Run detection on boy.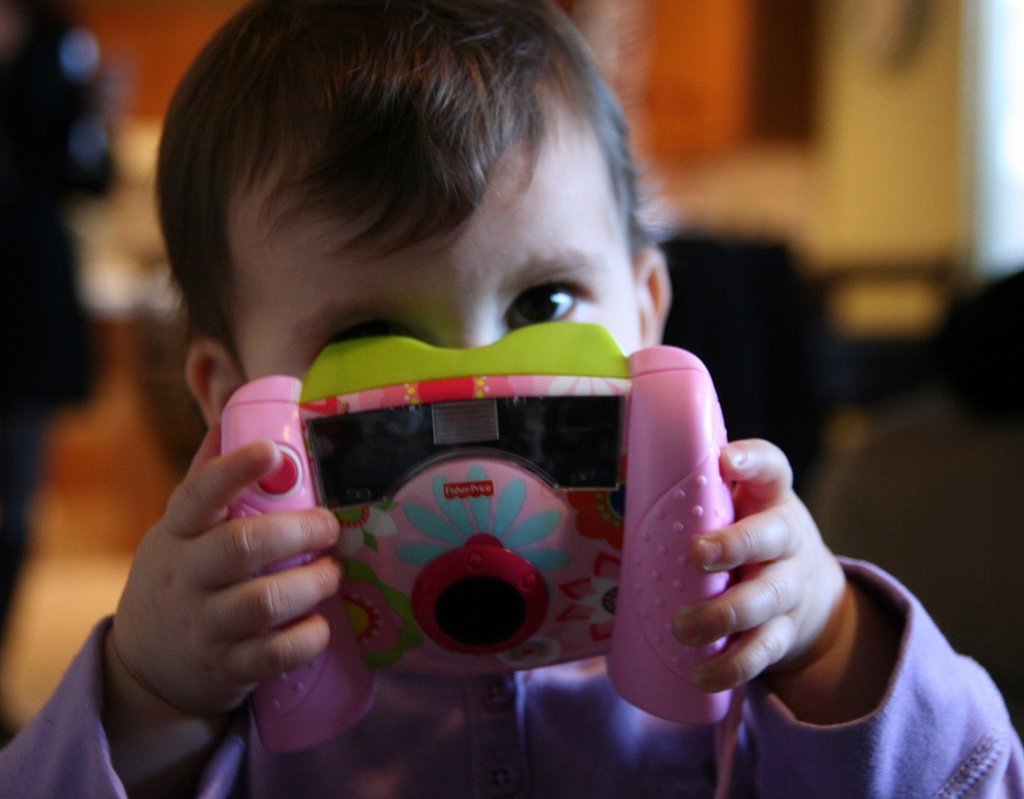
Result: (left=95, top=11, right=880, bottom=775).
